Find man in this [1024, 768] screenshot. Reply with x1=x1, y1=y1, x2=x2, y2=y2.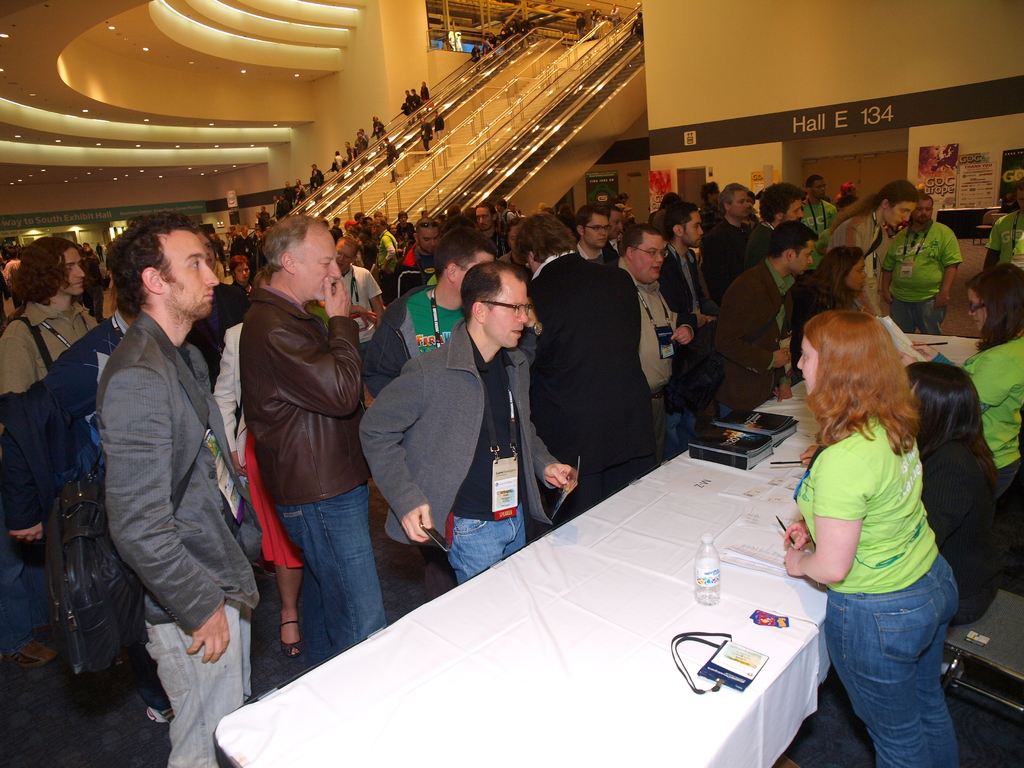
x1=517, y1=212, x2=647, y2=512.
